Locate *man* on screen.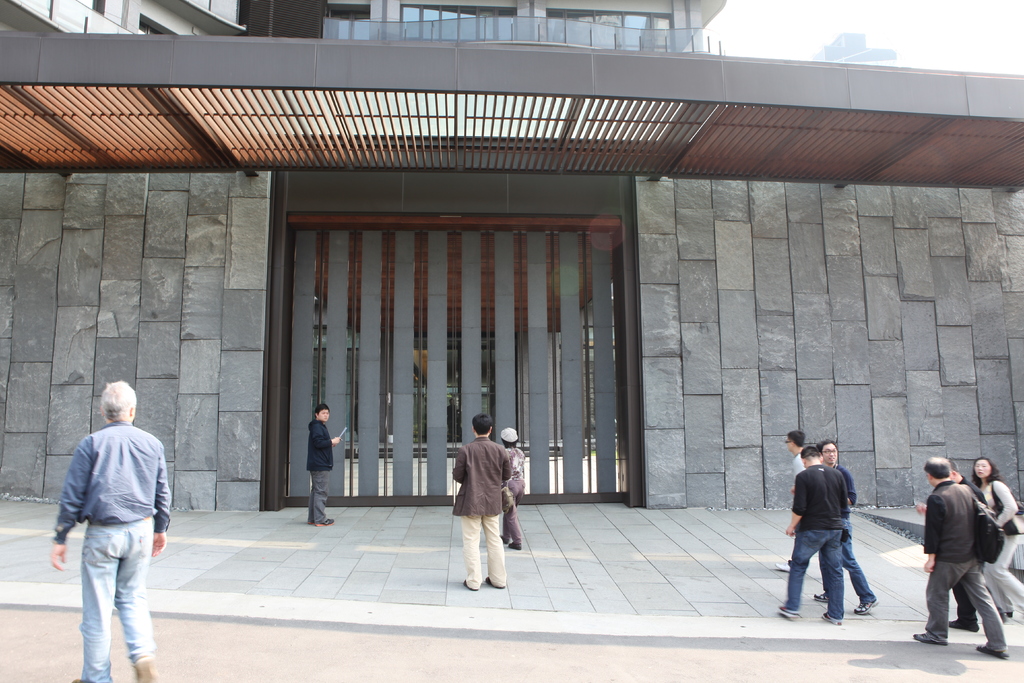
On screen at 817, 441, 879, 614.
